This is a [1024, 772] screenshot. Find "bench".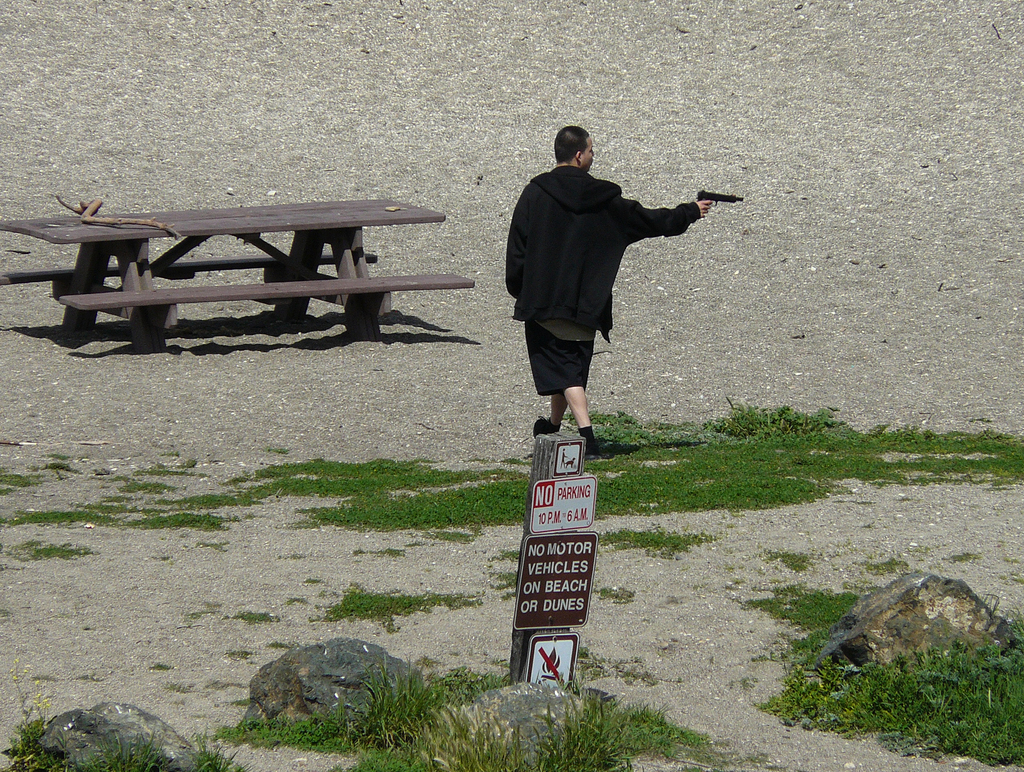
Bounding box: left=48, top=202, right=450, bottom=374.
